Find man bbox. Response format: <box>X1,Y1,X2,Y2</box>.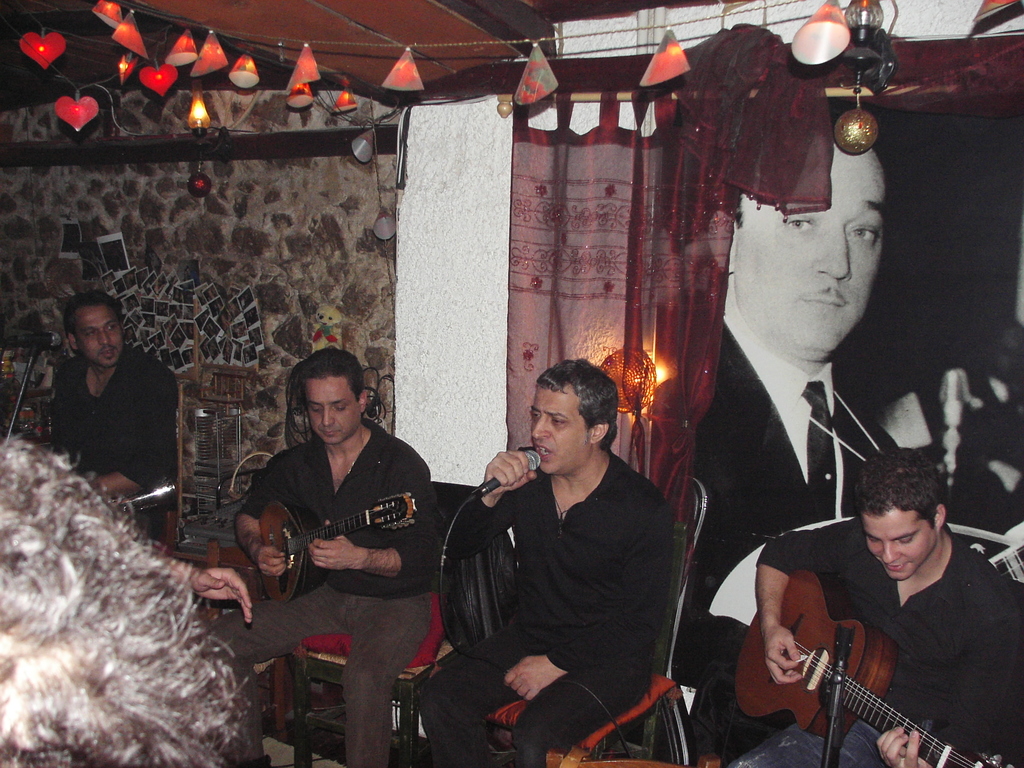
<box>685,98,900,685</box>.
